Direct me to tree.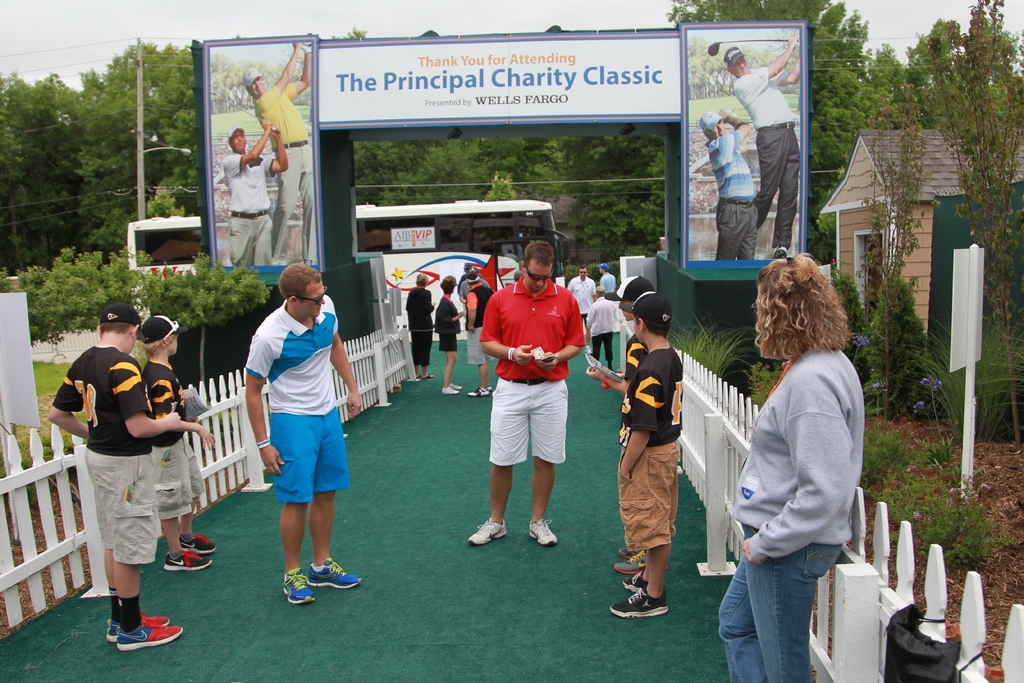
Direction: x1=852 y1=98 x2=943 y2=420.
